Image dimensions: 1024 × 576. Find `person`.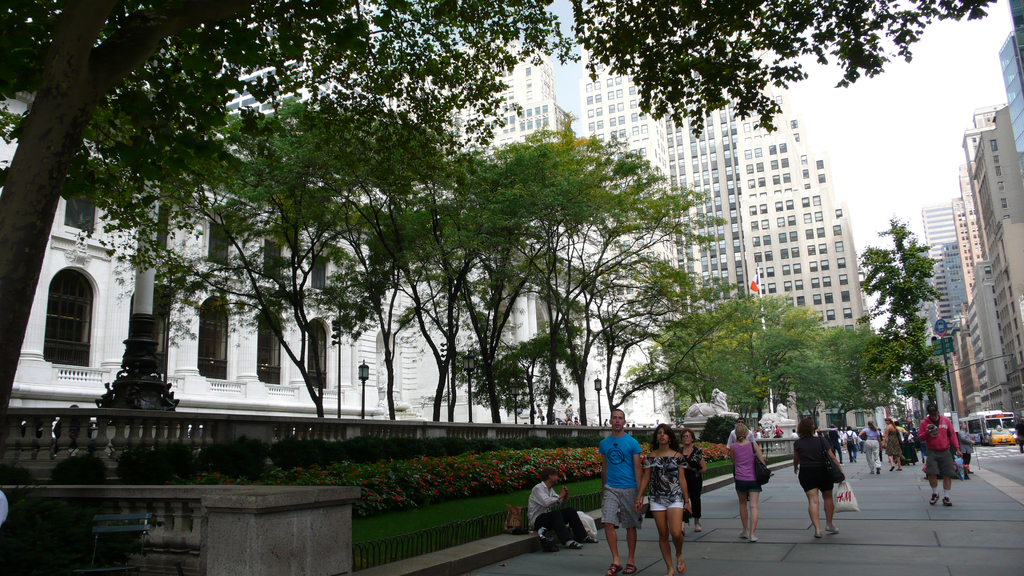
(x1=727, y1=417, x2=760, y2=486).
